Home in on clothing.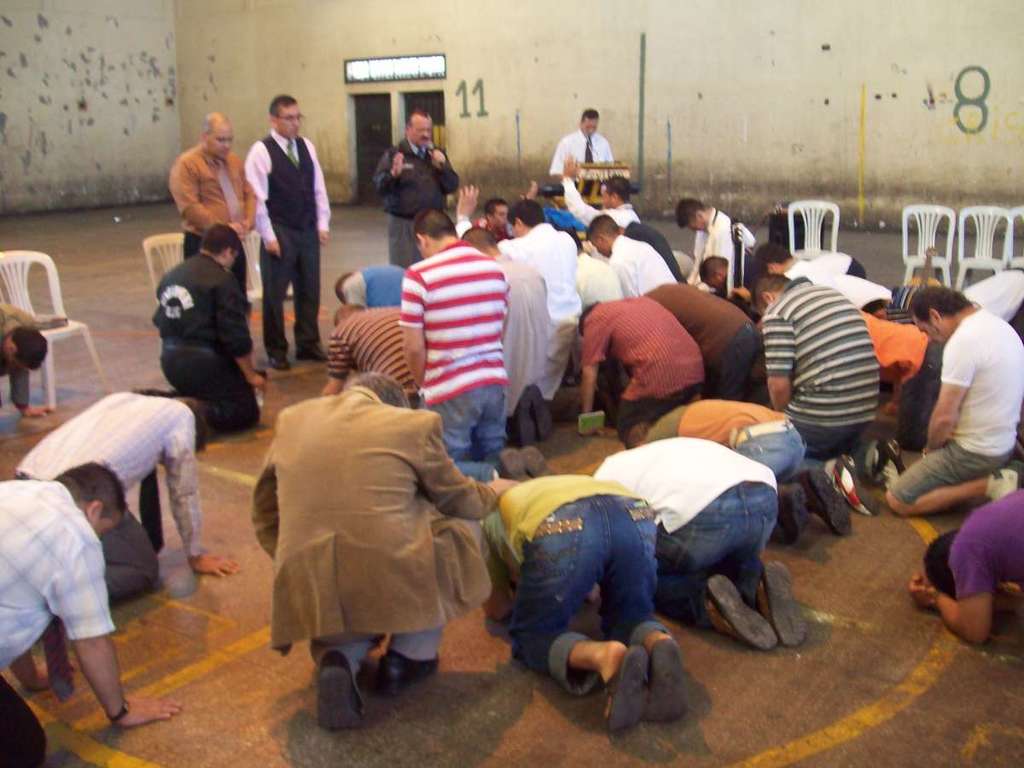
Homed in at <region>578, 301, 704, 432</region>.
